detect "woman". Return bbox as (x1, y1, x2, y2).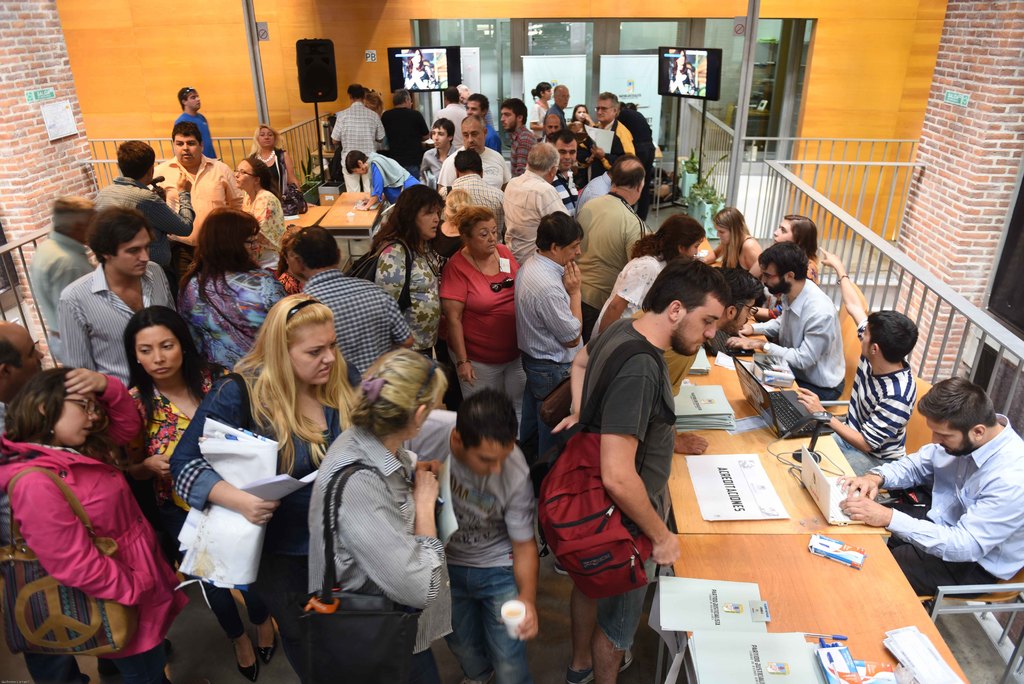
(755, 202, 829, 279).
